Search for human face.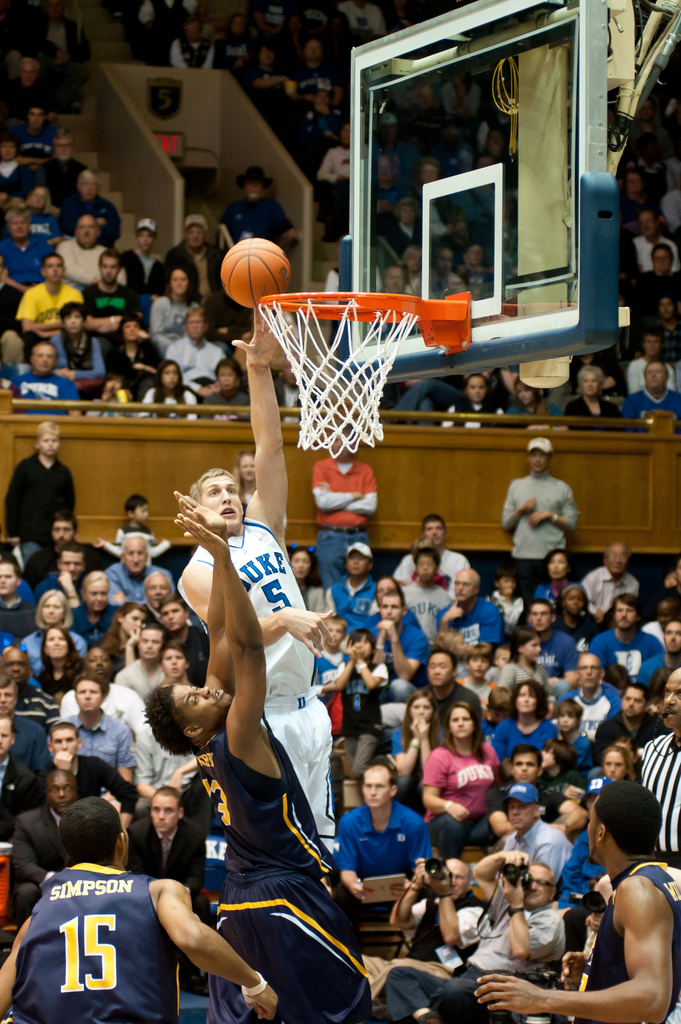
Found at crop(580, 369, 602, 398).
